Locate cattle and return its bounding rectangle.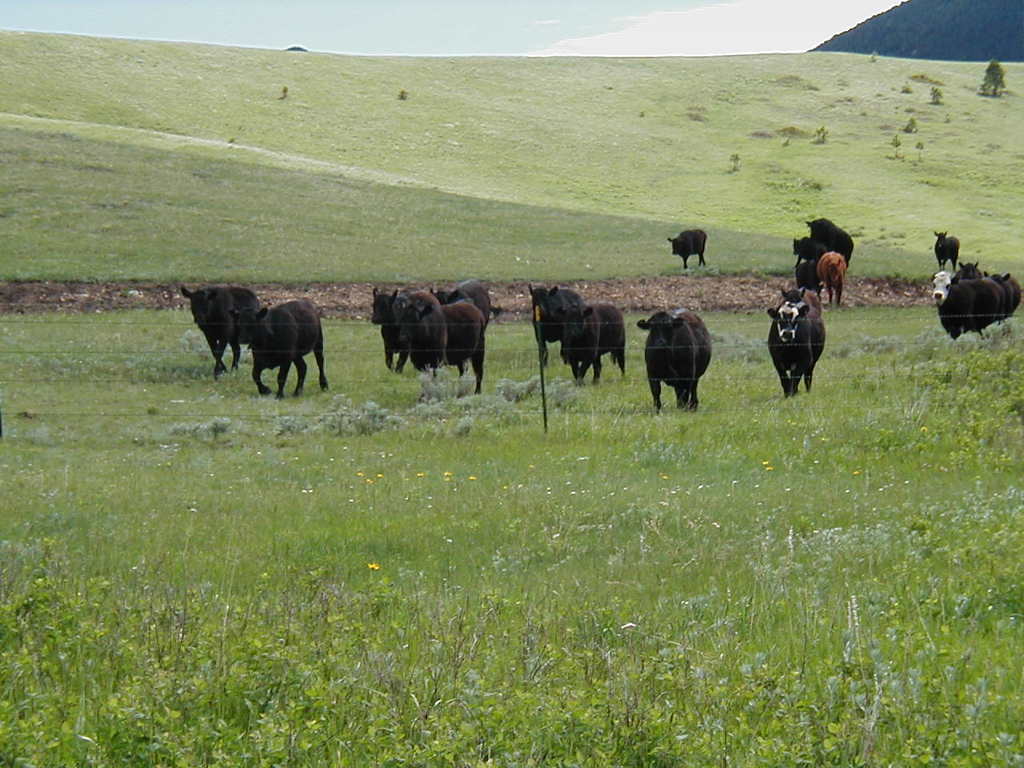
pyautogui.locateOnScreen(176, 286, 262, 380).
